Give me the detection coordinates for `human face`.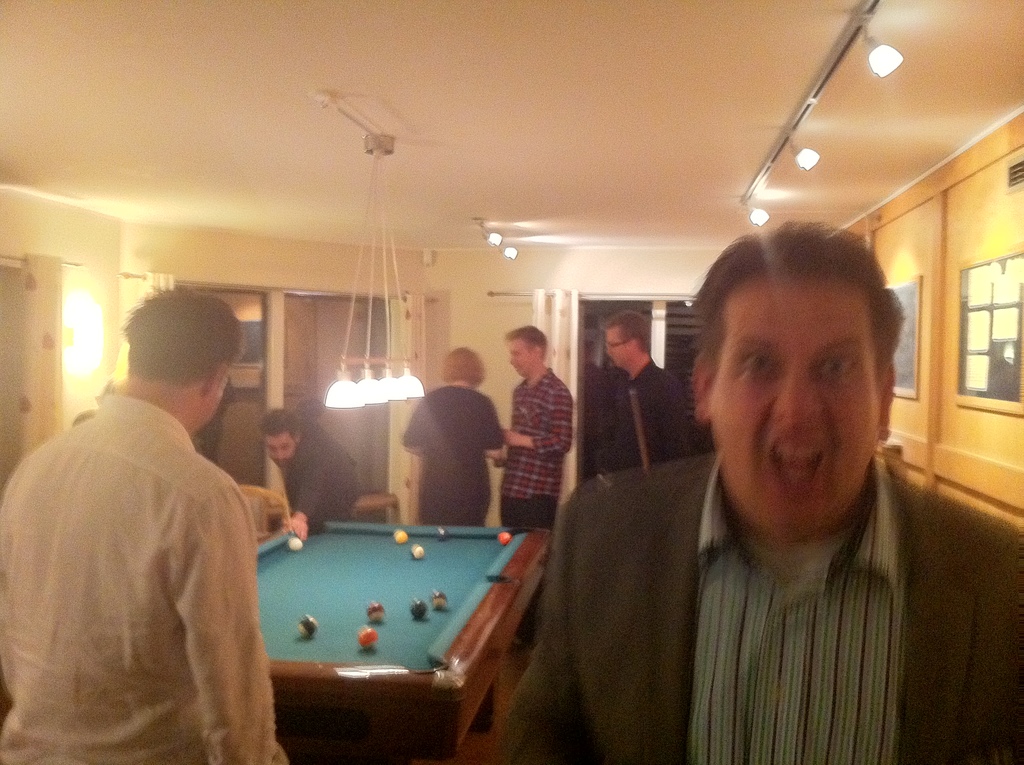
detection(707, 272, 877, 536).
